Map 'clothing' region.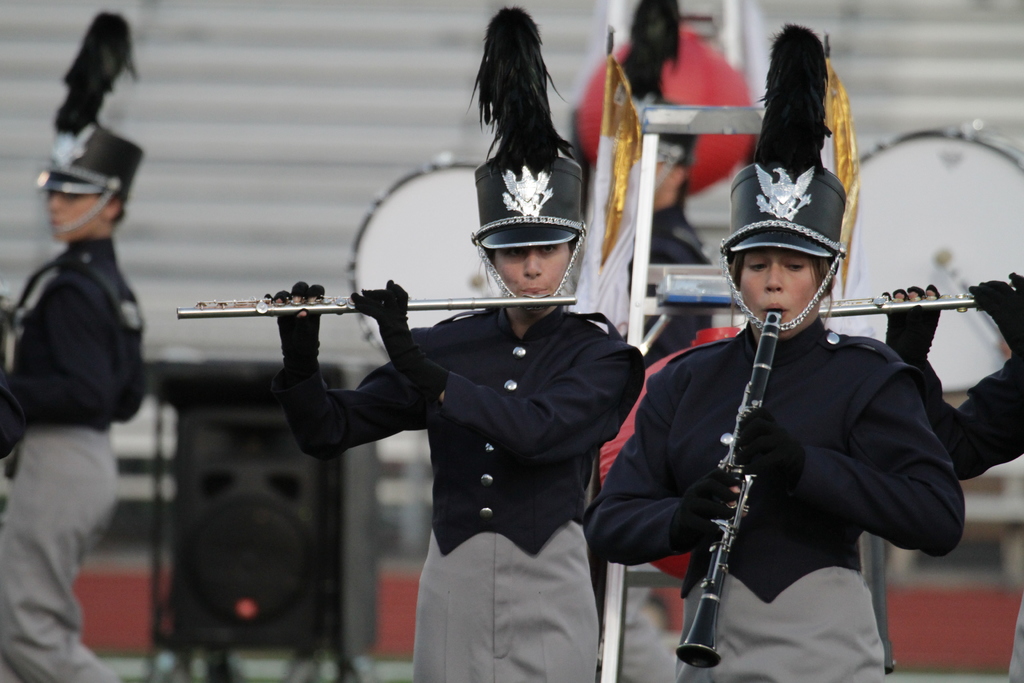
Mapped to rect(280, 310, 644, 682).
